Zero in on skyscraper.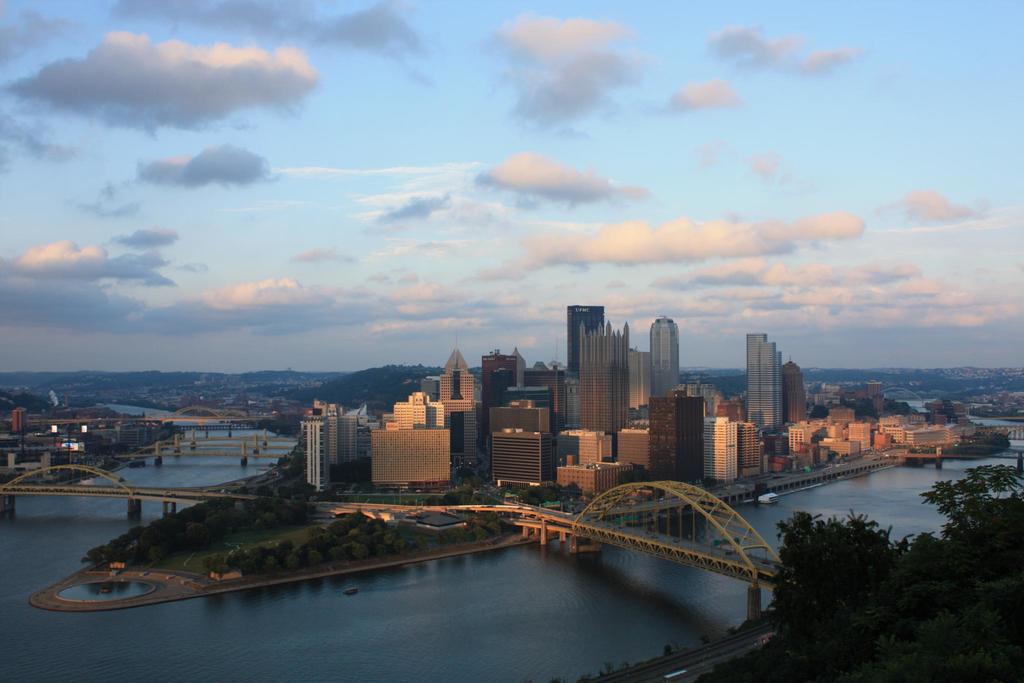
Zeroed in: detection(639, 394, 716, 484).
